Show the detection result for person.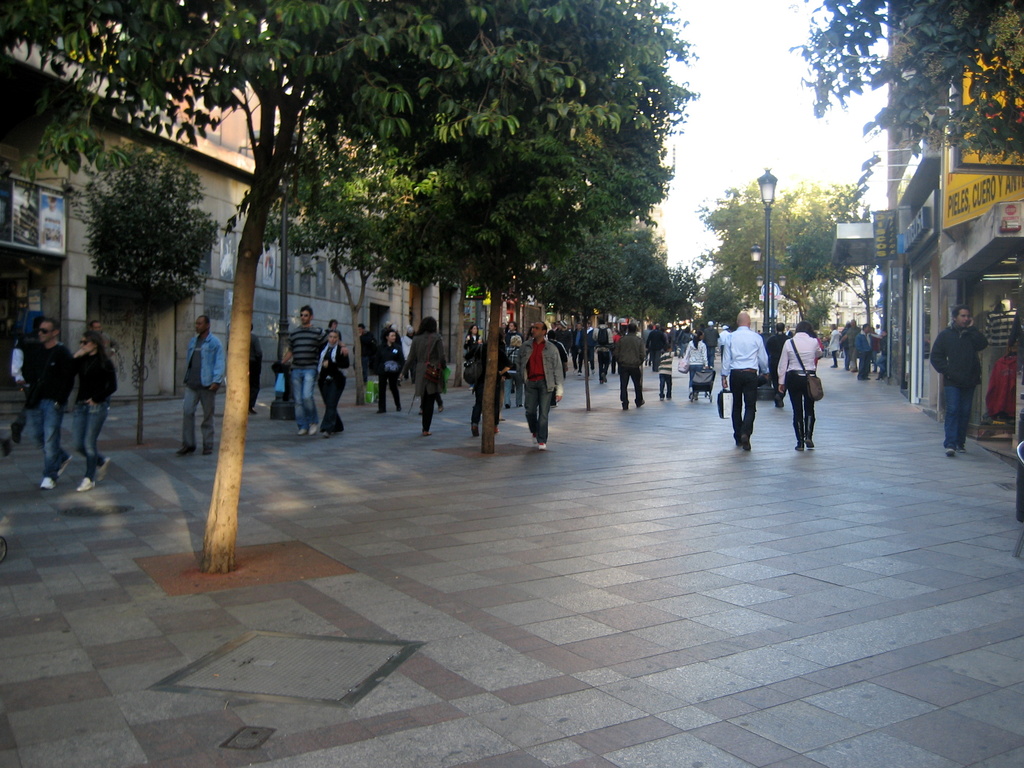
bbox=[285, 306, 326, 436].
